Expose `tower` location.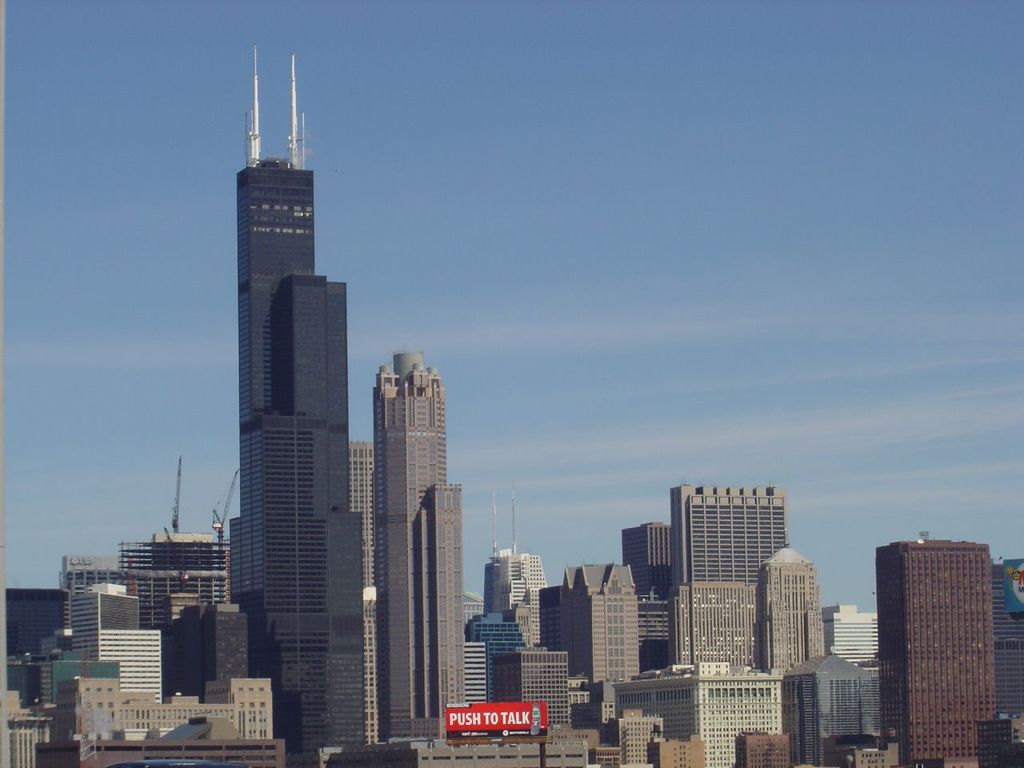
Exposed at BBox(562, 558, 634, 686).
